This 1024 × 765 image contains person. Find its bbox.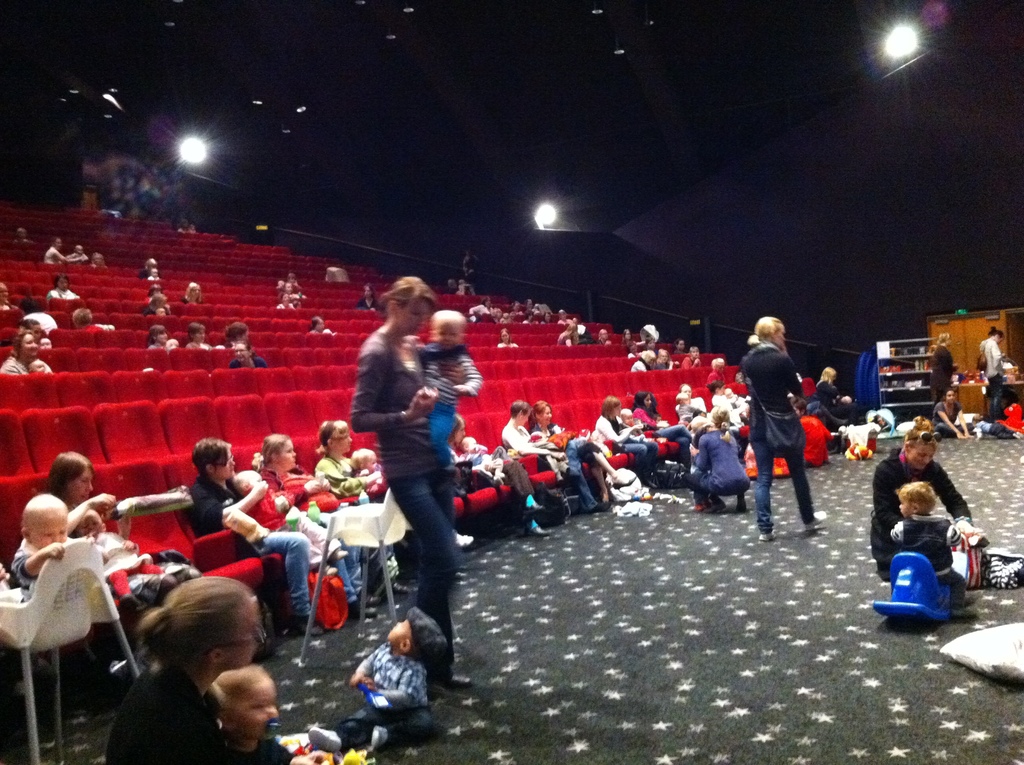
bbox=(985, 371, 1020, 442).
